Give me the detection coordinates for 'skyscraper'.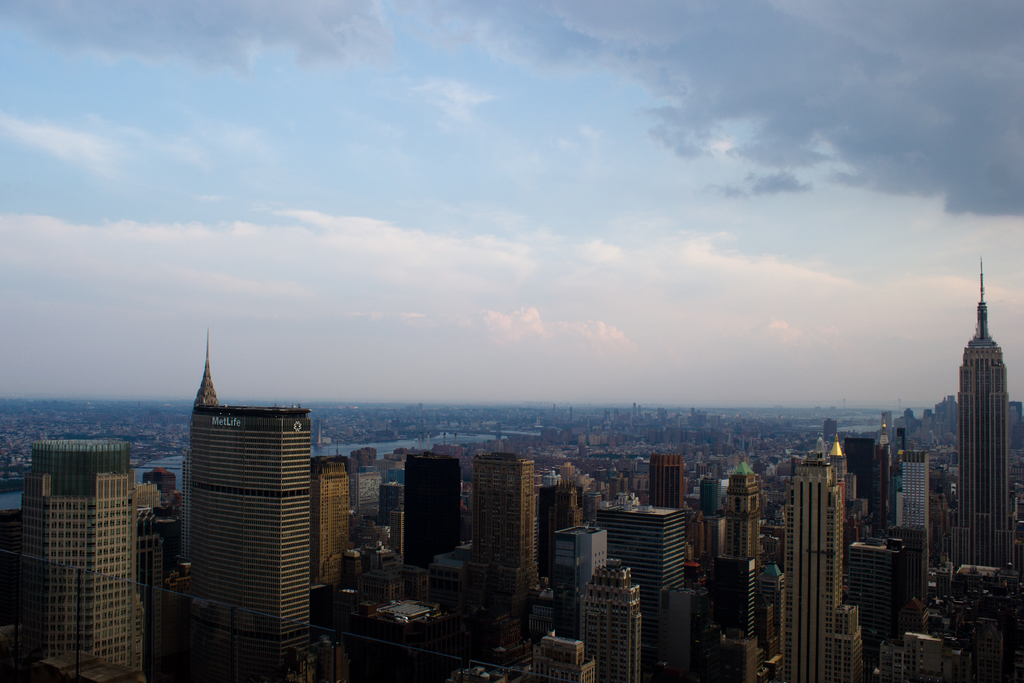
region(613, 409, 622, 424).
